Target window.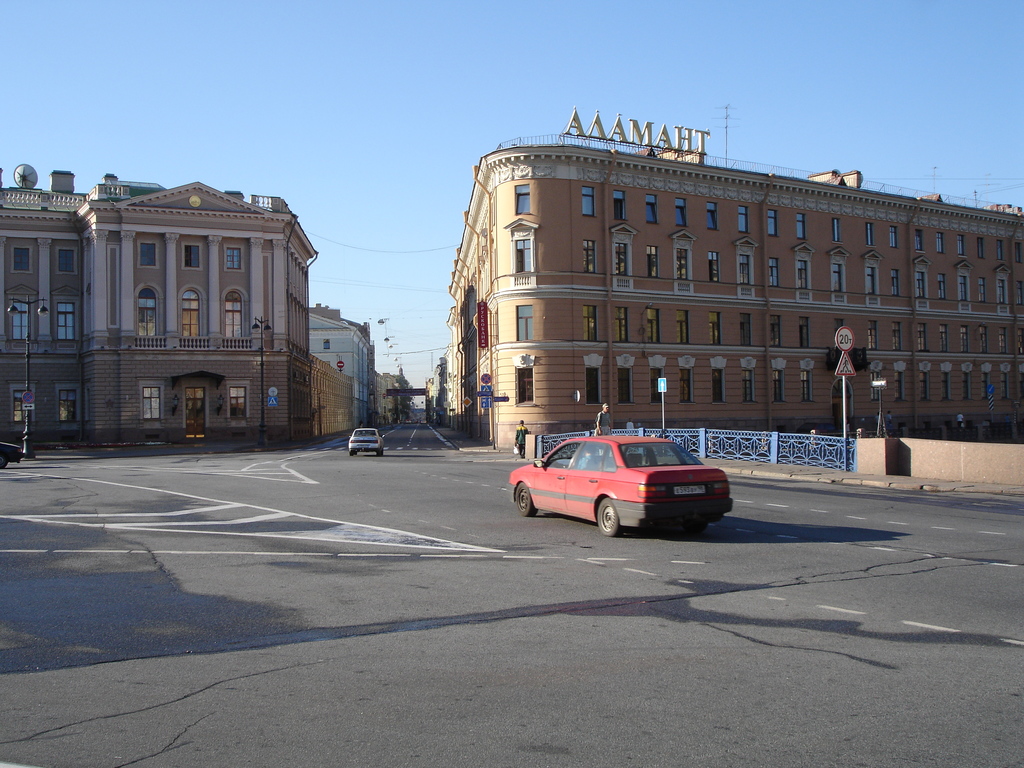
Target region: {"x1": 911, "y1": 230, "x2": 923, "y2": 253}.
